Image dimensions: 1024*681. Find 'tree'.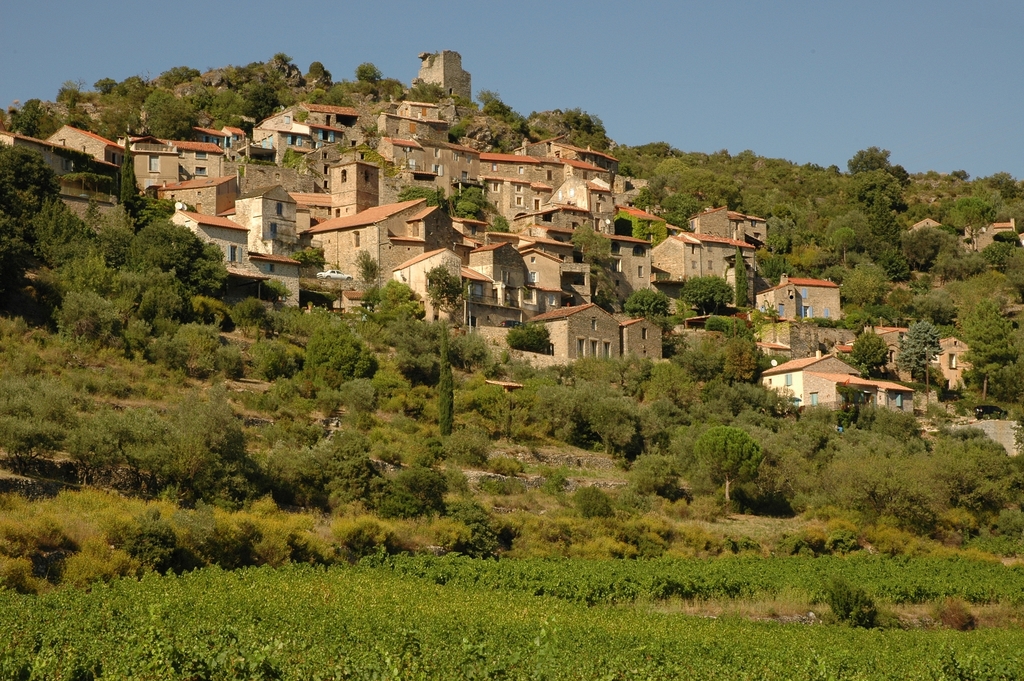
box=[887, 249, 913, 283].
